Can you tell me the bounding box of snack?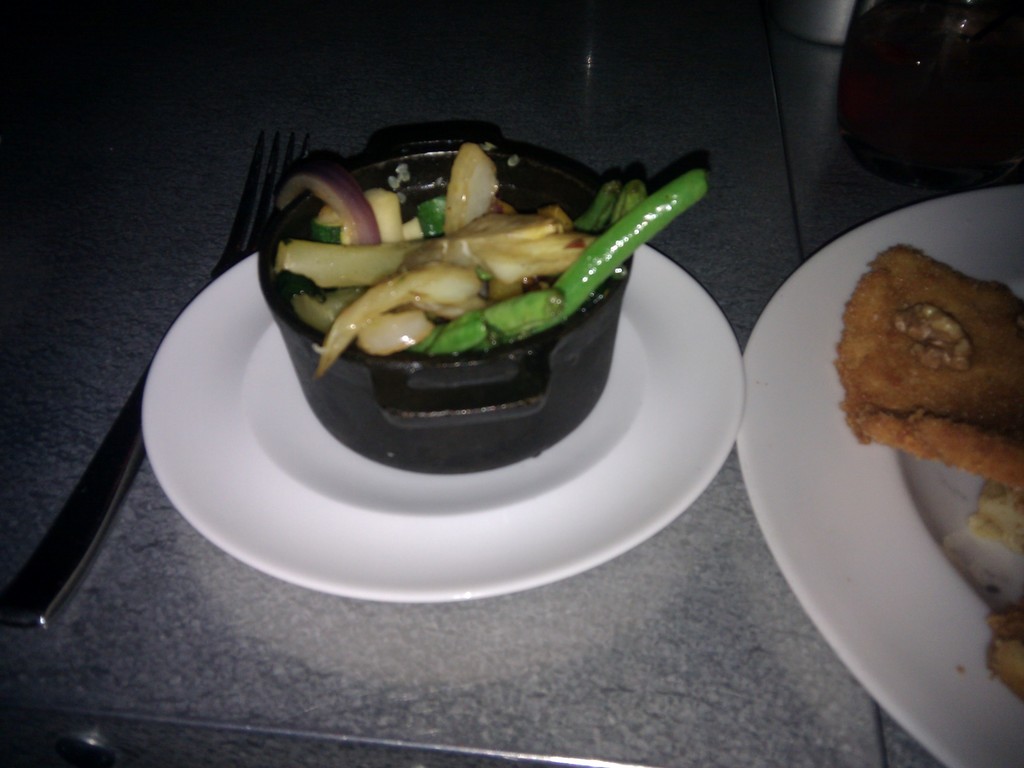
Rect(839, 234, 1023, 472).
